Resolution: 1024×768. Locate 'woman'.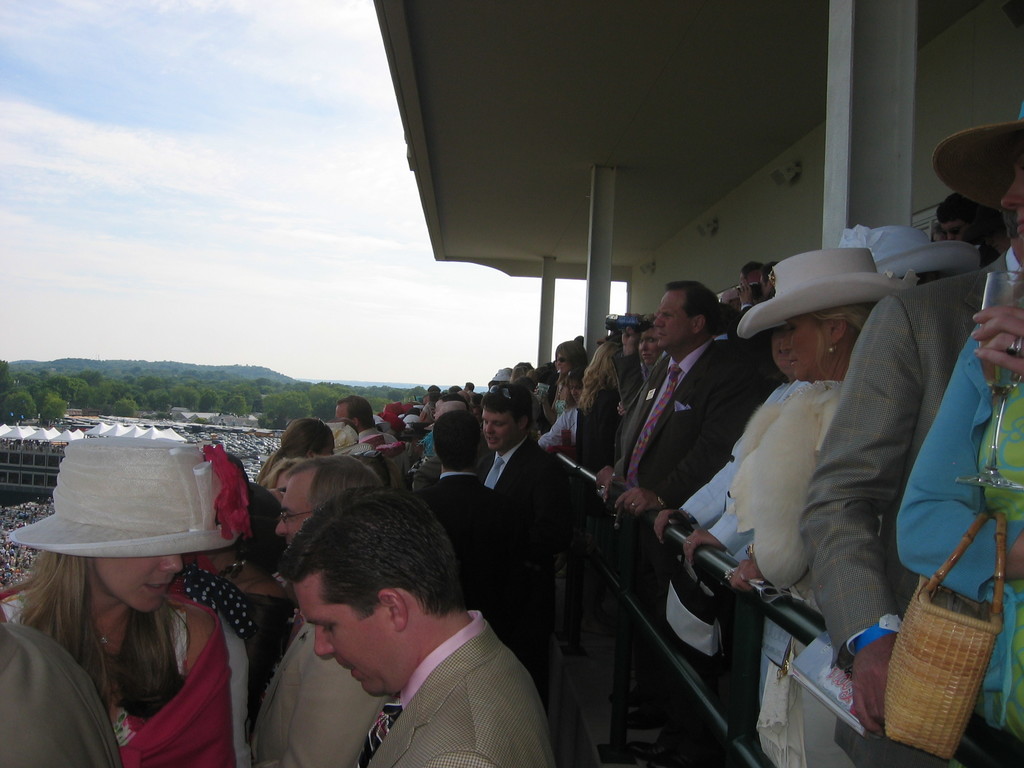
{"x1": 10, "y1": 447, "x2": 263, "y2": 767}.
